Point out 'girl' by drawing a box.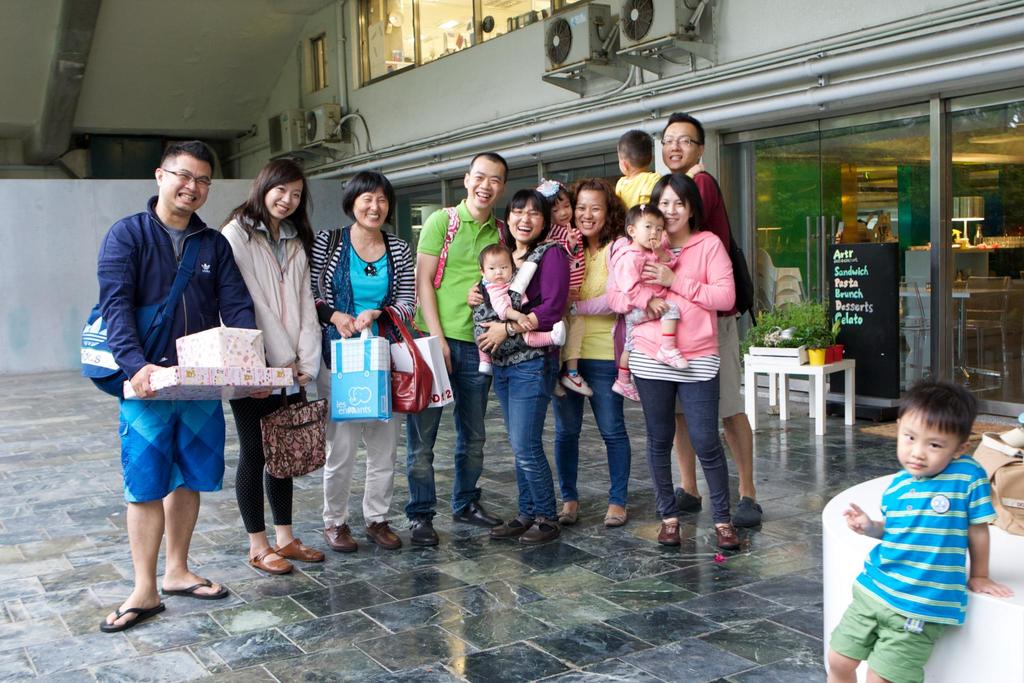
(477,247,566,374).
